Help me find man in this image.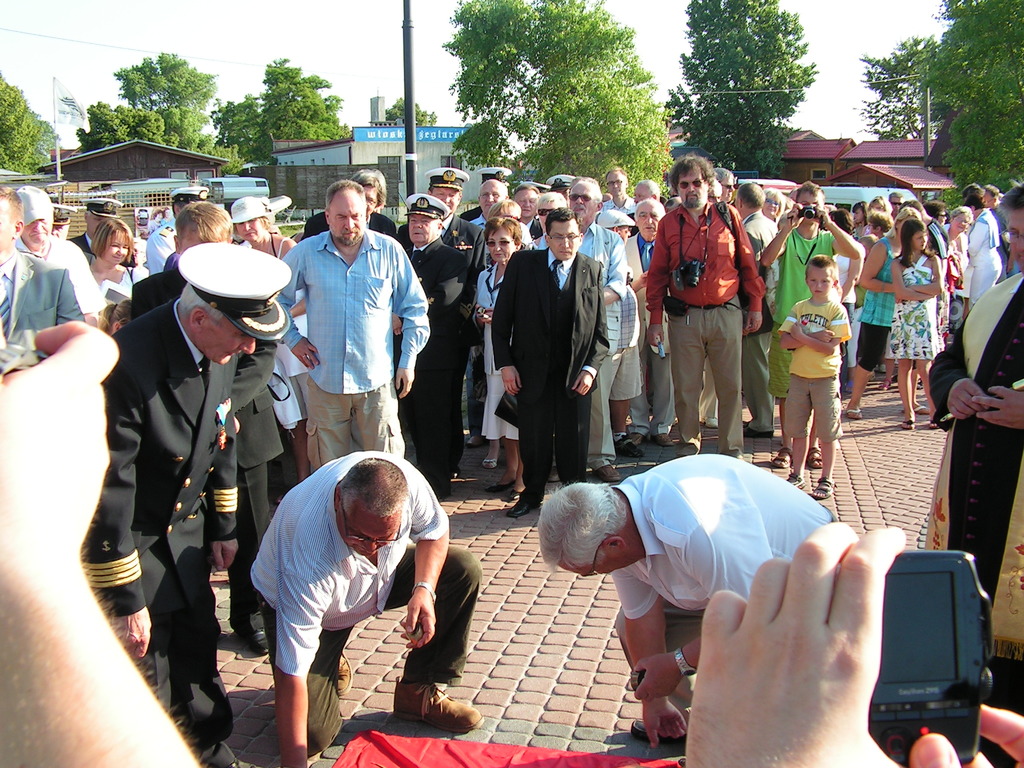
Found it: bbox(126, 196, 286, 641).
